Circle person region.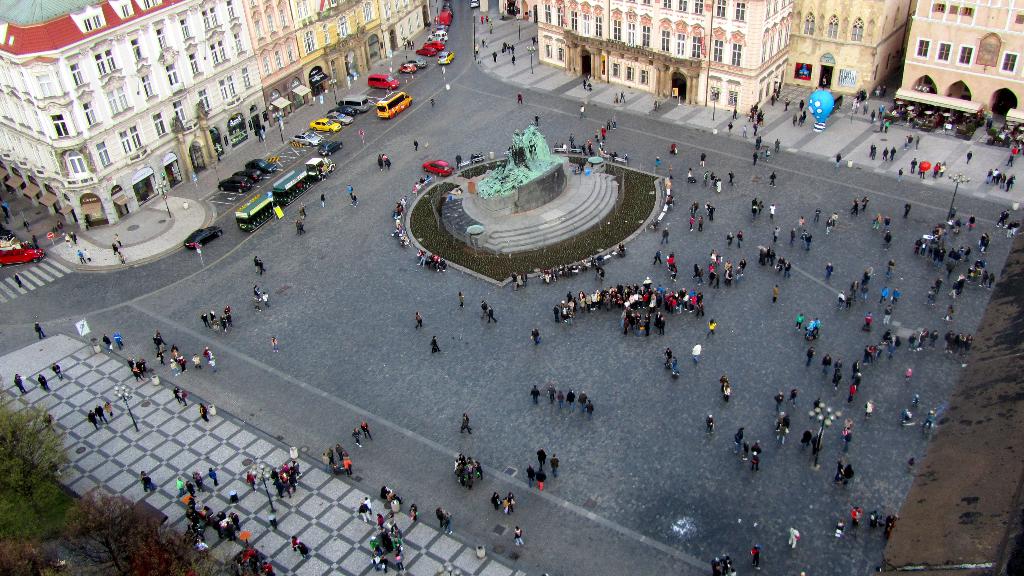
Region: {"x1": 943, "y1": 163, "x2": 945, "y2": 173}.
